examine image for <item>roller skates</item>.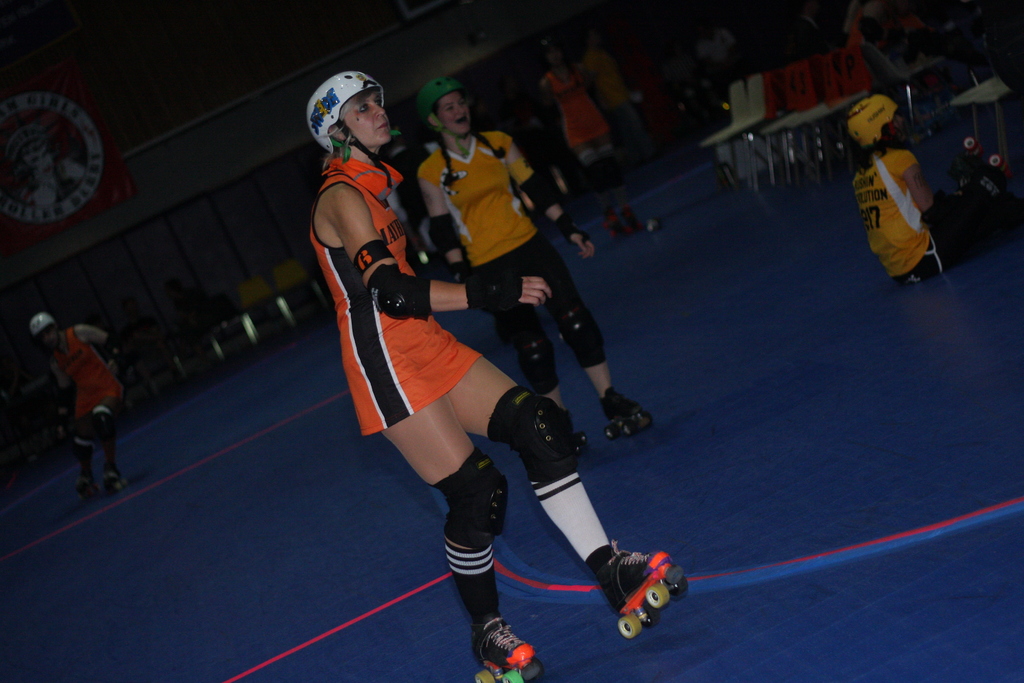
Examination result: 602 386 652 444.
